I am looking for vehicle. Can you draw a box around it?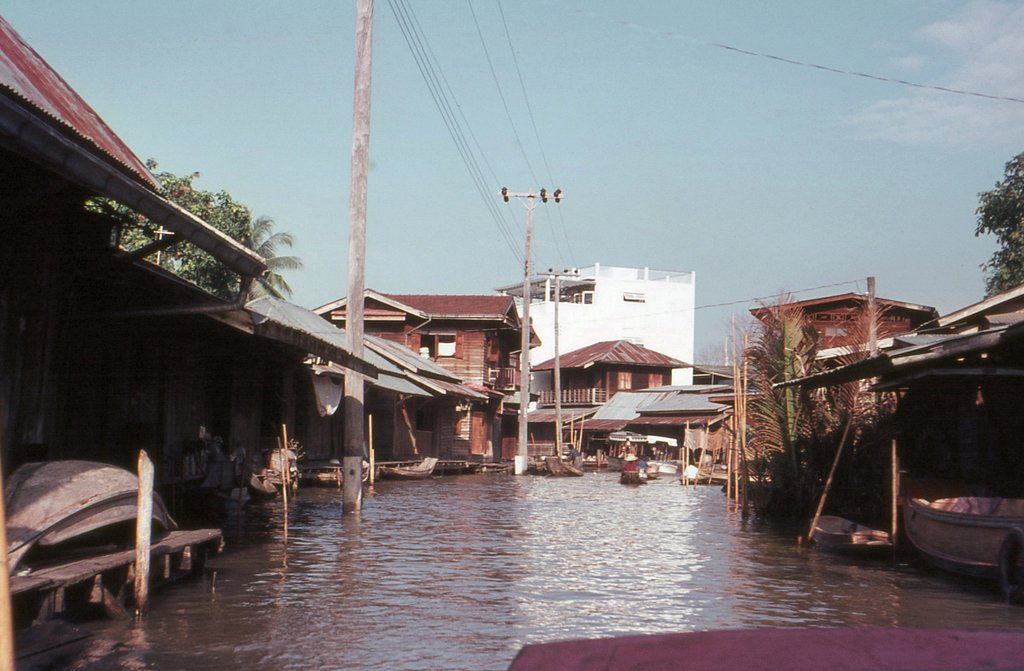
Sure, the bounding box is 808,512,897,557.
